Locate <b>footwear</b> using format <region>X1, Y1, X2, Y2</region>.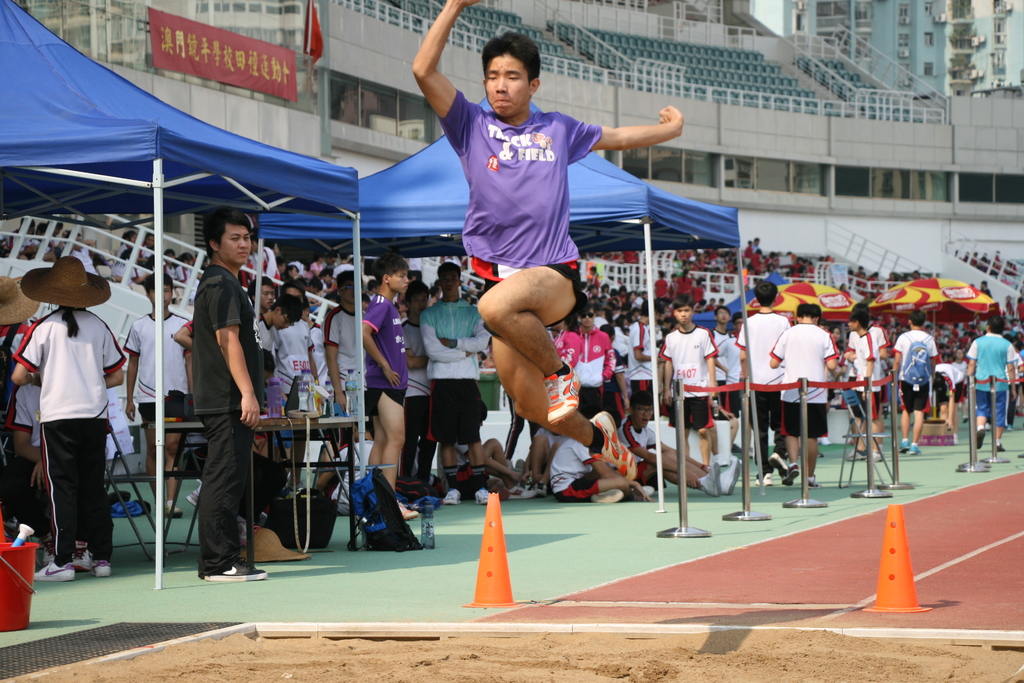
<region>692, 468, 717, 494</region>.
